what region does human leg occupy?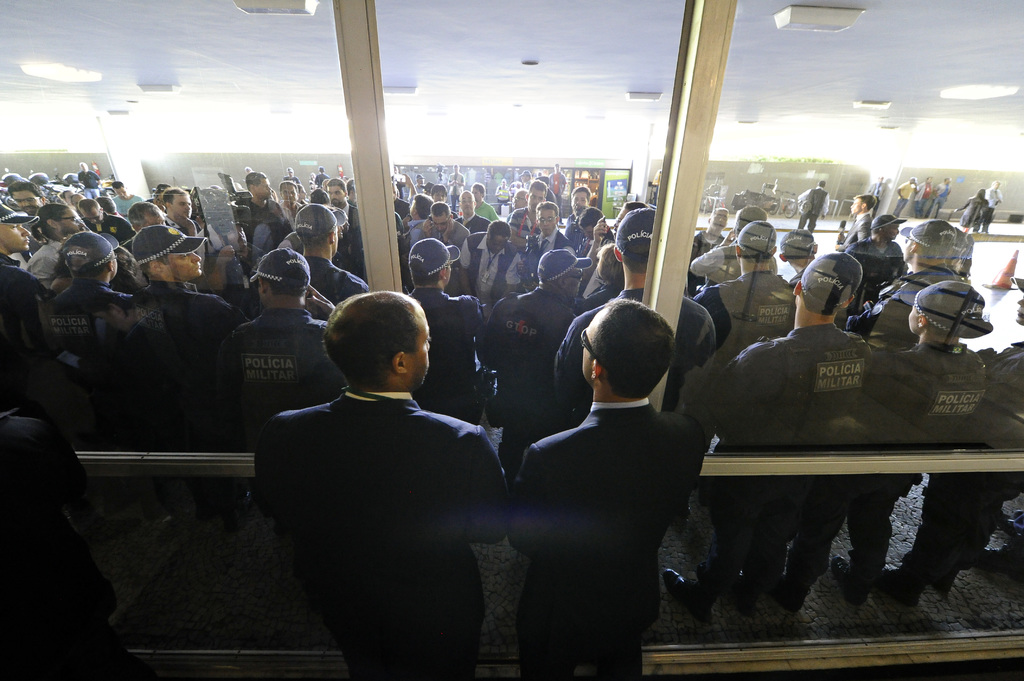
bbox=(719, 471, 787, 616).
